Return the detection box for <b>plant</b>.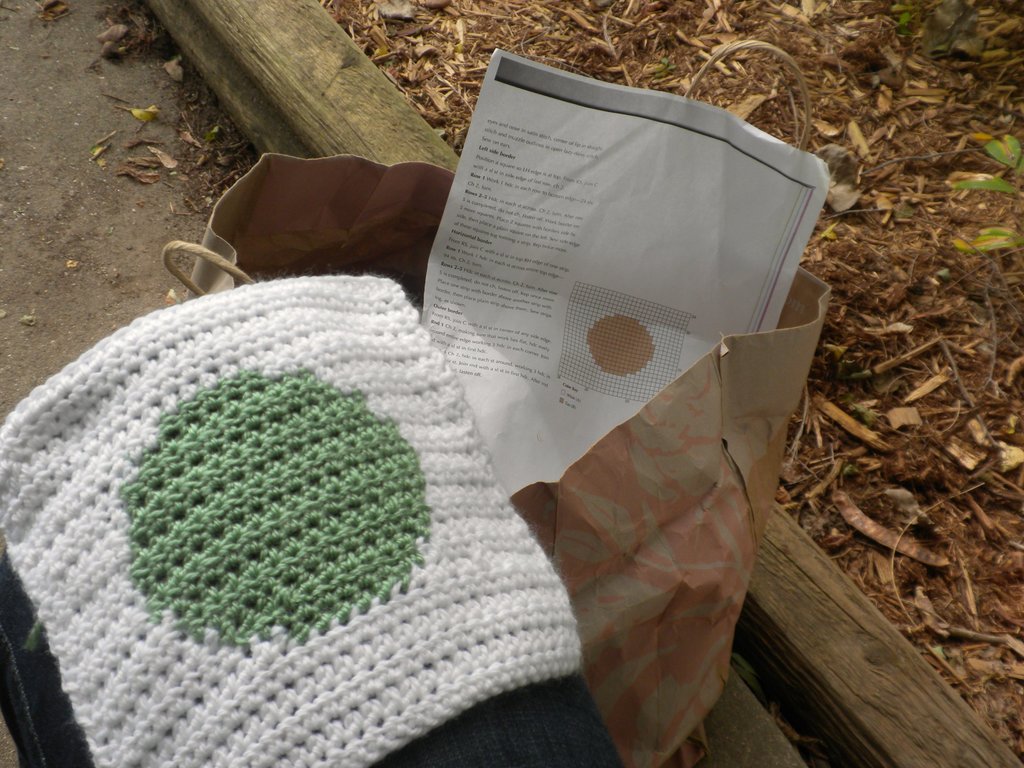
bbox=[945, 124, 1023, 246].
